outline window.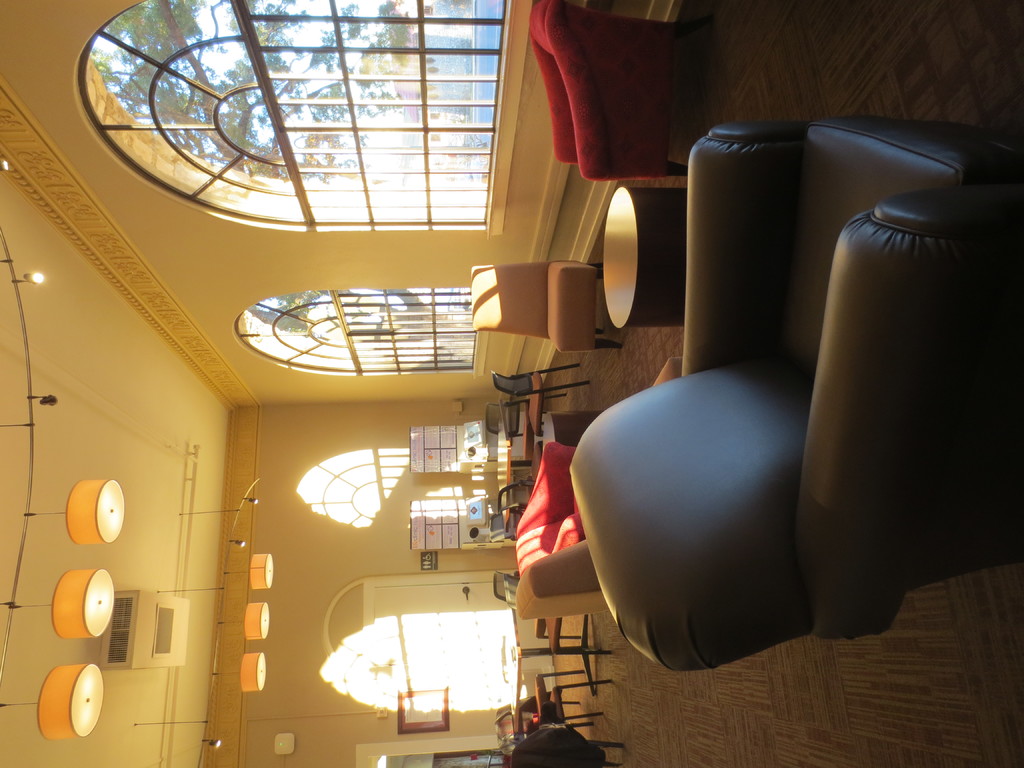
Outline: bbox=[76, 0, 527, 234].
